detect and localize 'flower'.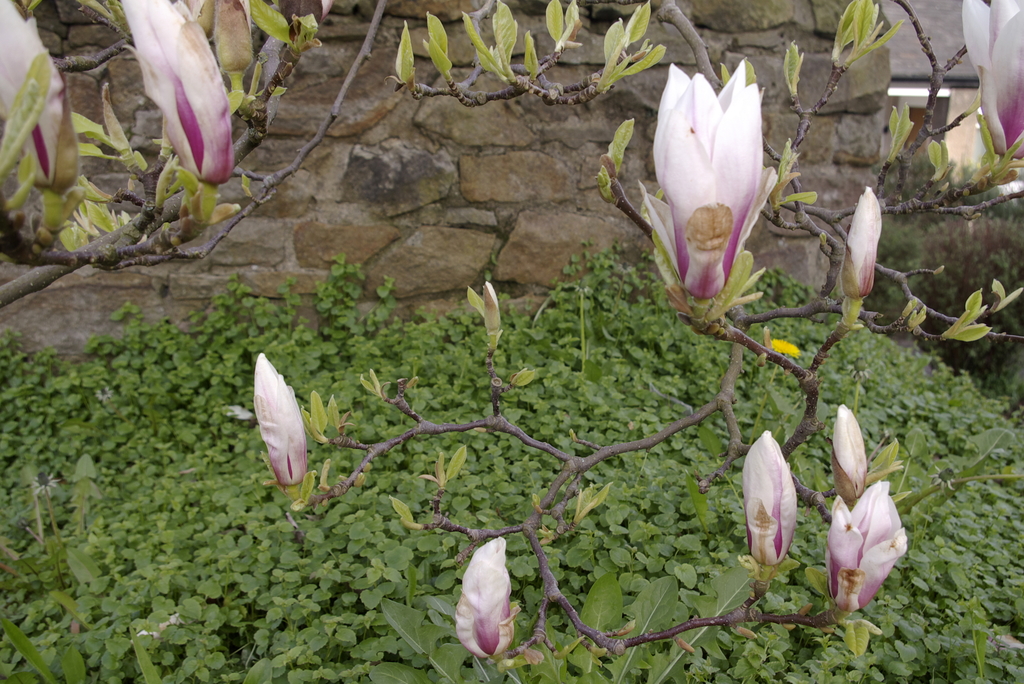
Localized at x1=840 y1=187 x2=885 y2=305.
